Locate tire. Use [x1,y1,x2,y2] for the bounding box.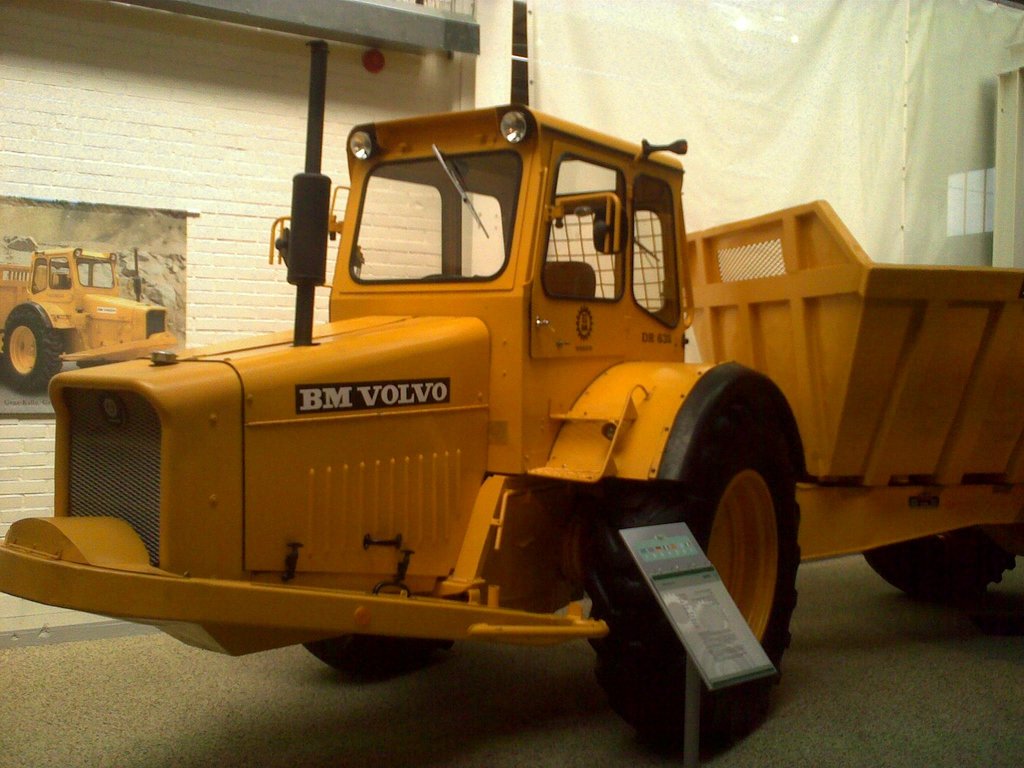
[298,627,460,680].
